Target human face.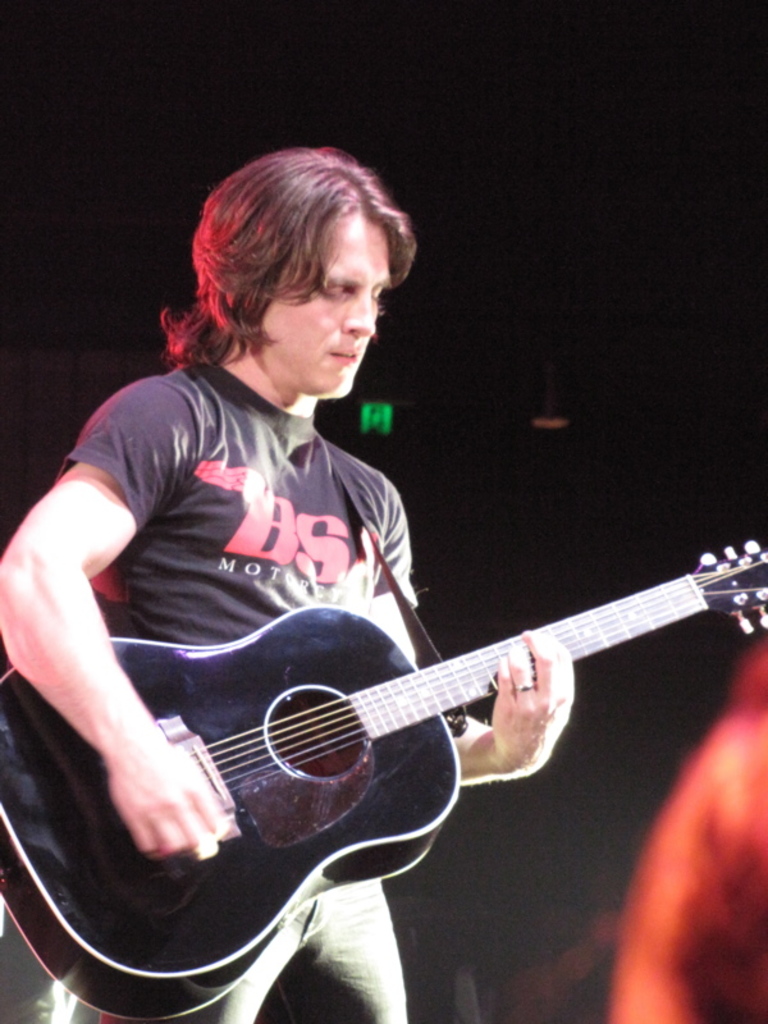
Target region: Rect(265, 215, 389, 402).
